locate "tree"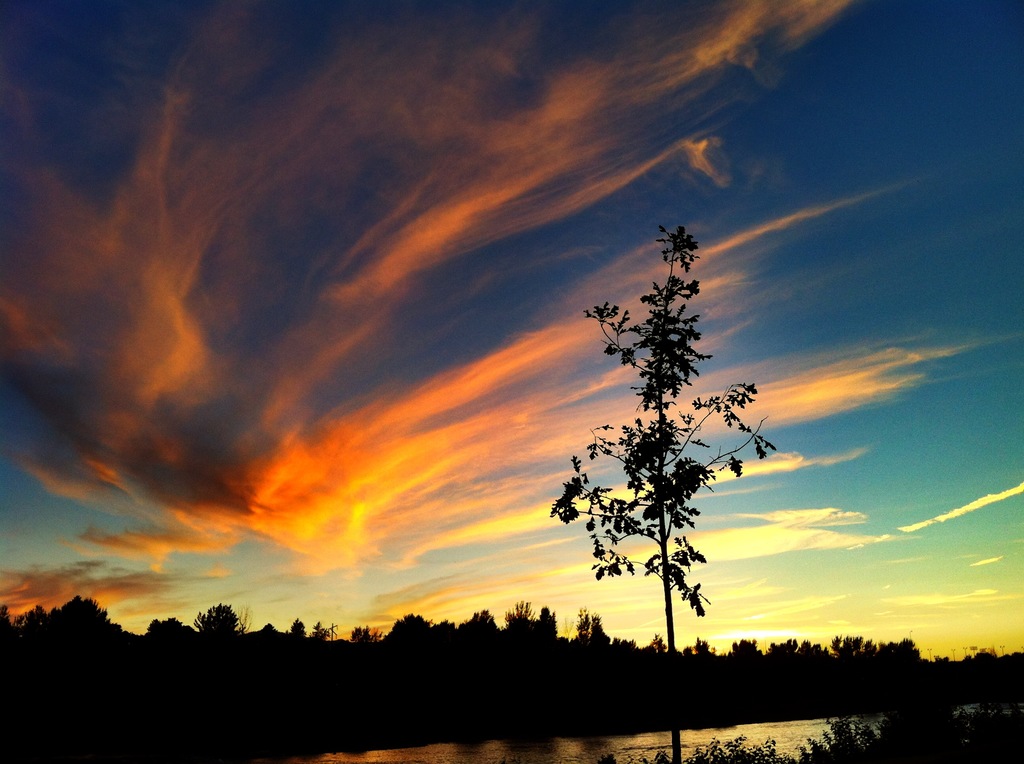
Rect(562, 187, 787, 661)
